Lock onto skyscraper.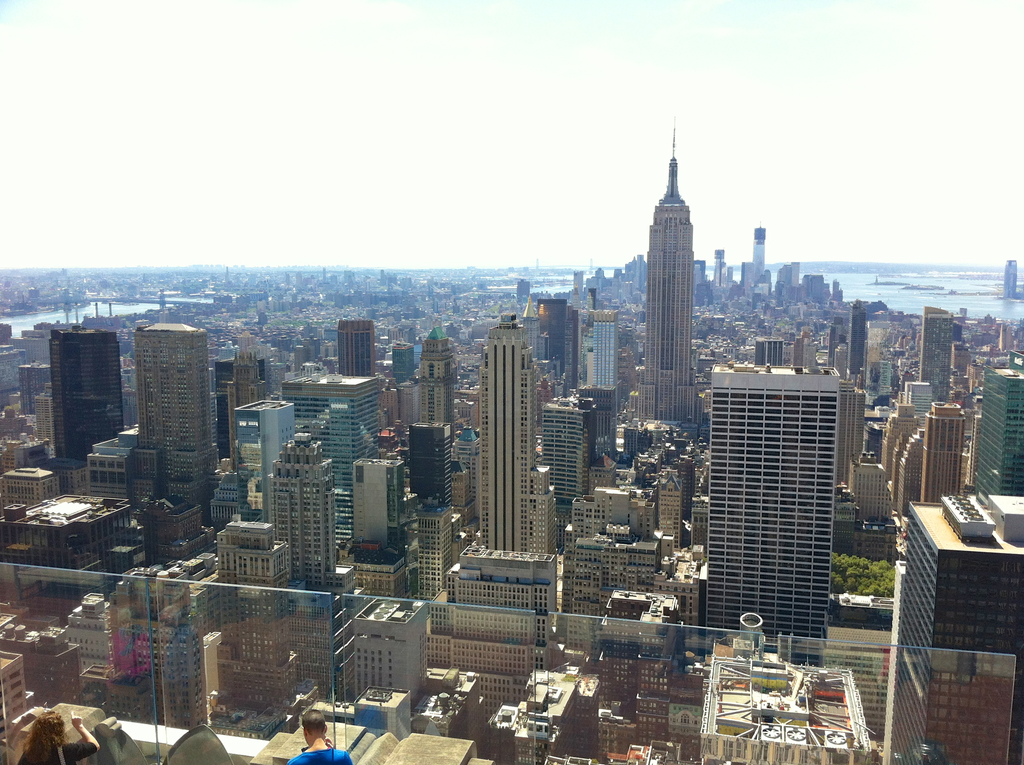
Locked: region(413, 435, 439, 533).
